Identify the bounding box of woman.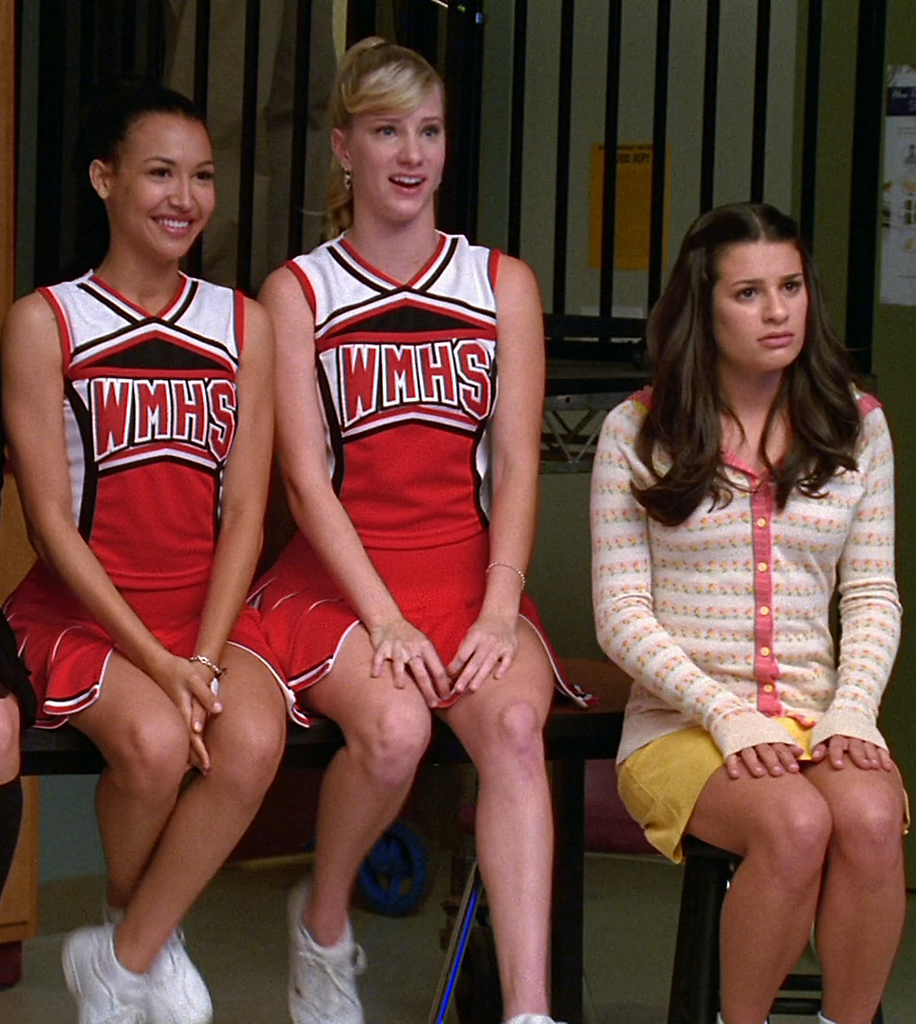
{"x1": 0, "y1": 85, "x2": 314, "y2": 1023}.
